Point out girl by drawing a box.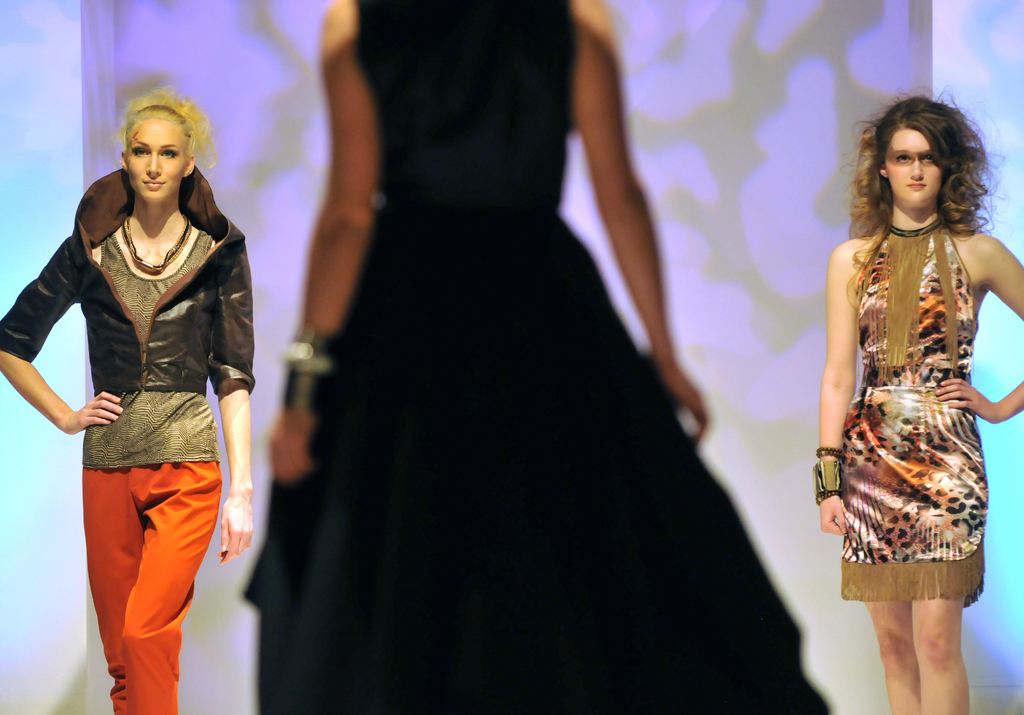
[x1=1, y1=86, x2=252, y2=714].
